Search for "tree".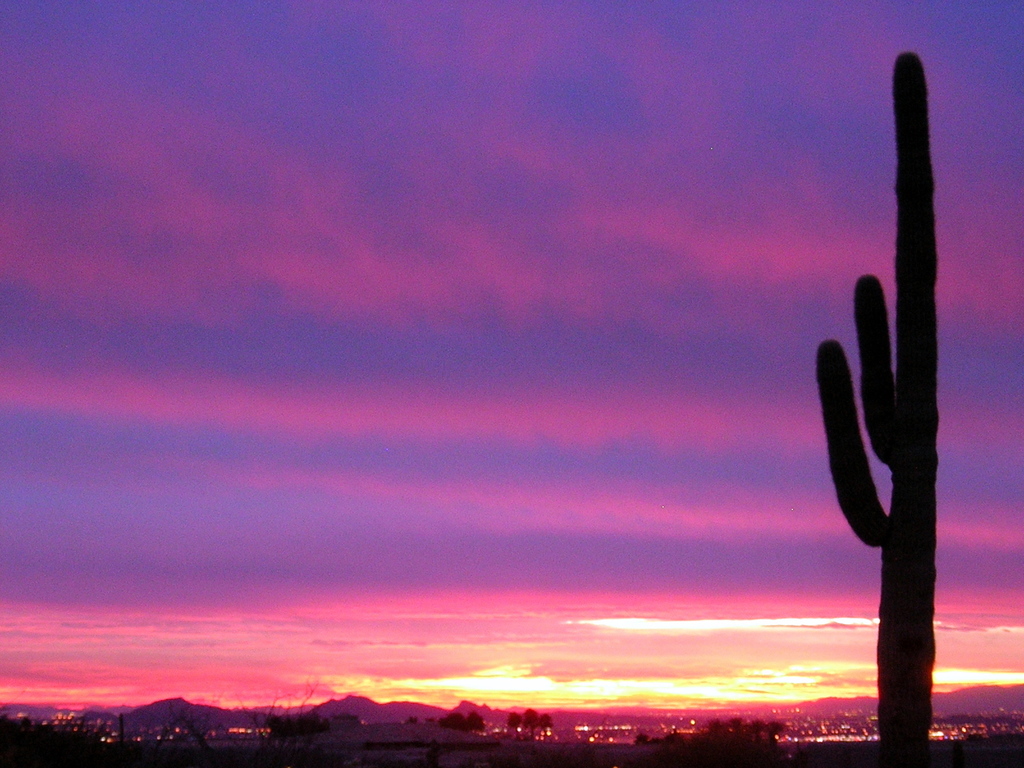
Found at locate(765, 719, 772, 744).
